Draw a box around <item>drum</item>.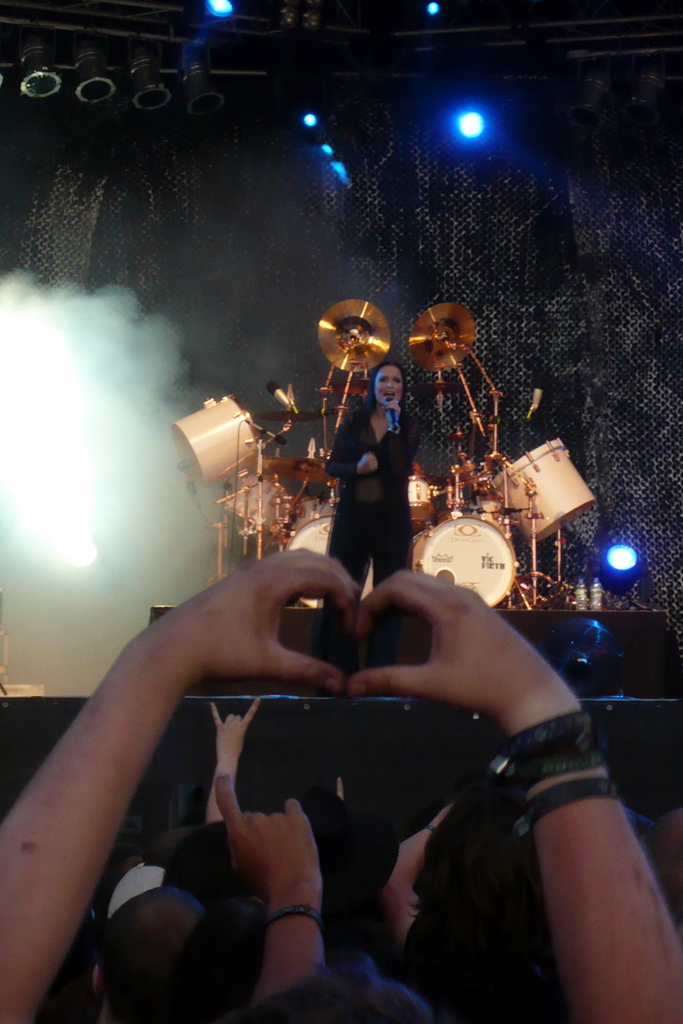
box=[490, 438, 597, 547].
